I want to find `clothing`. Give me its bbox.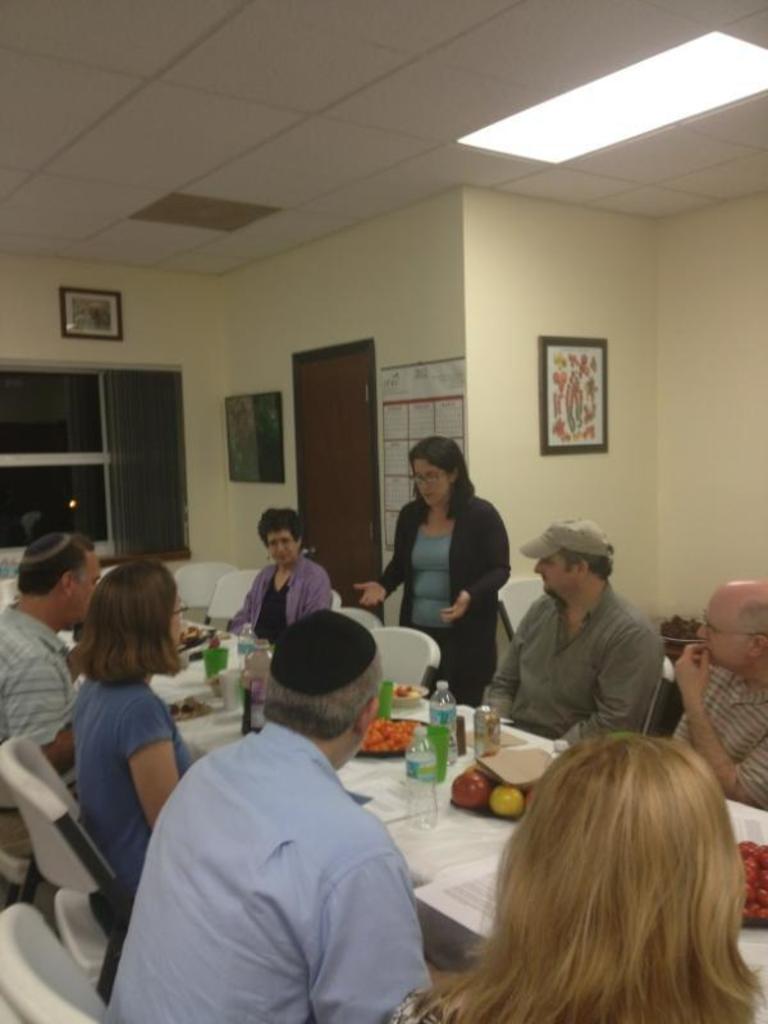
Rect(0, 604, 77, 849).
